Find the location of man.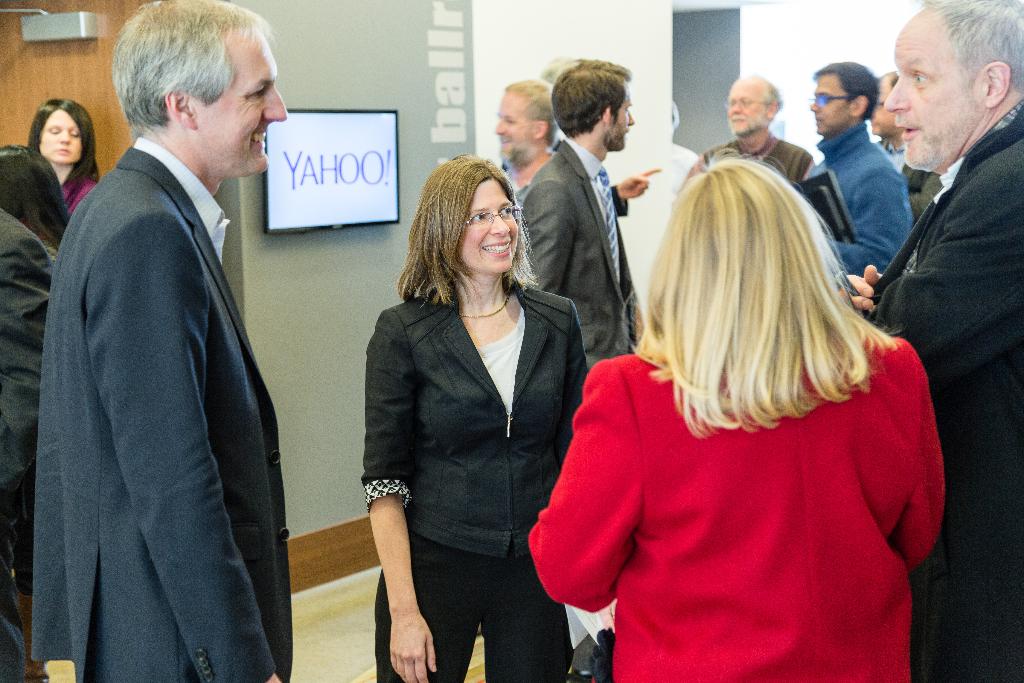
Location: x1=683 y1=73 x2=819 y2=190.
